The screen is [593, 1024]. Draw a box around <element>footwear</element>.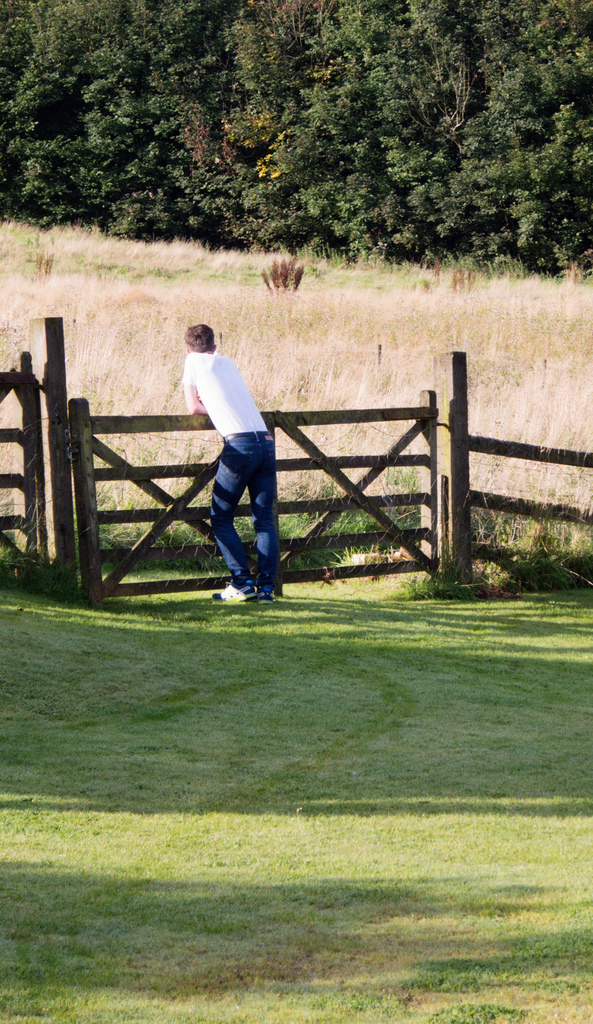
box=[256, 591, 273, 605].
